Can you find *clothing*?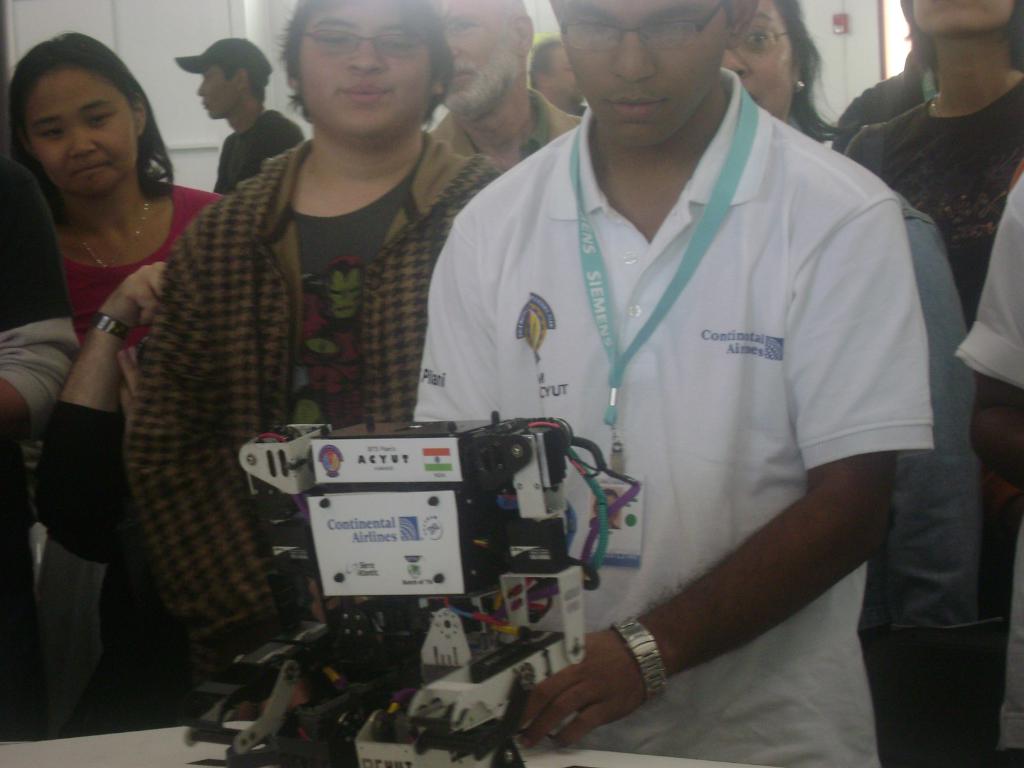
Yes, bounding box: [0, 170, 85, 749].
